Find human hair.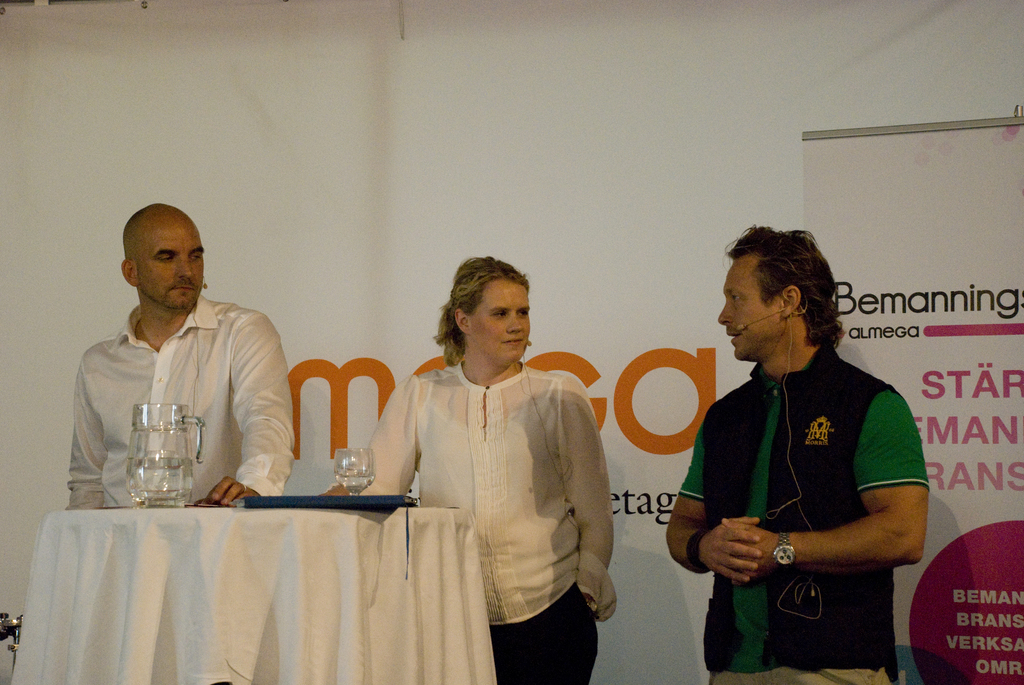
region(721, 221, 847, 350).
